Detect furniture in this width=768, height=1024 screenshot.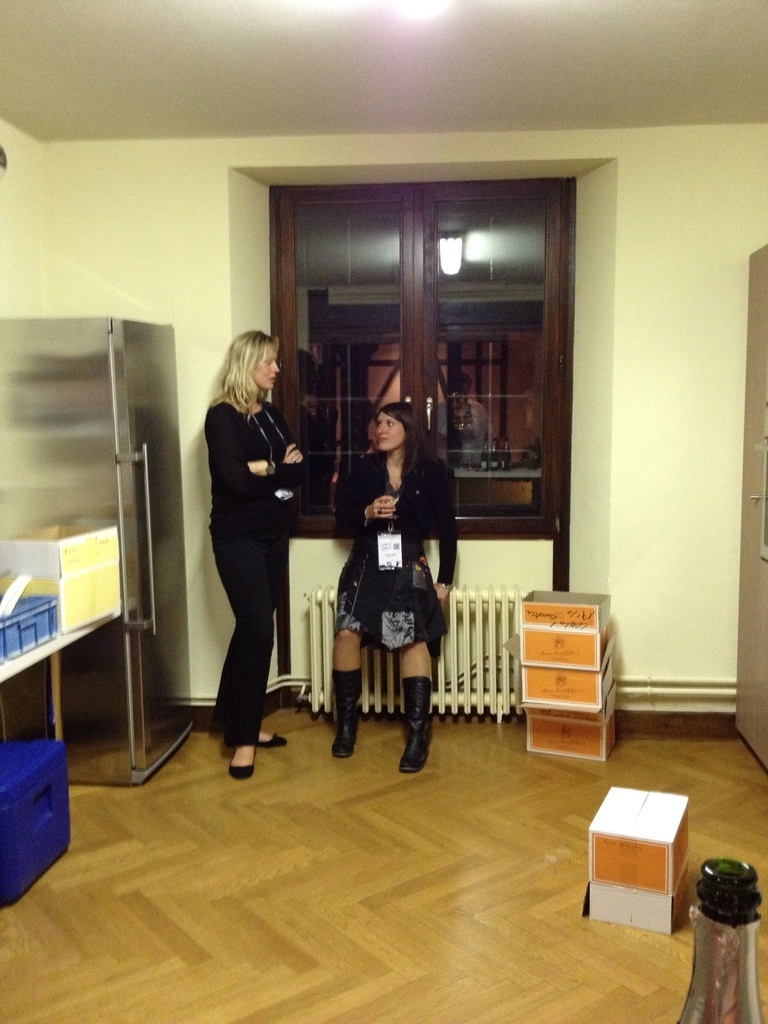
Detection: [518,593,620,765].
